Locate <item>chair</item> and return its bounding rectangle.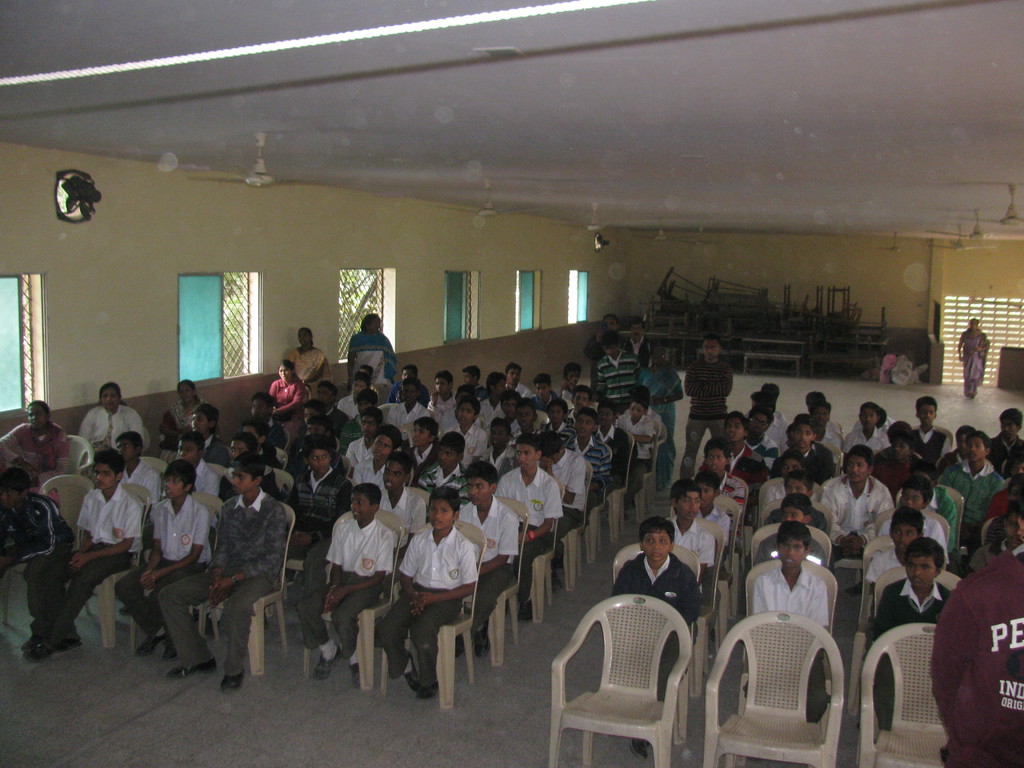
box=[380, 520, 484, 710].
